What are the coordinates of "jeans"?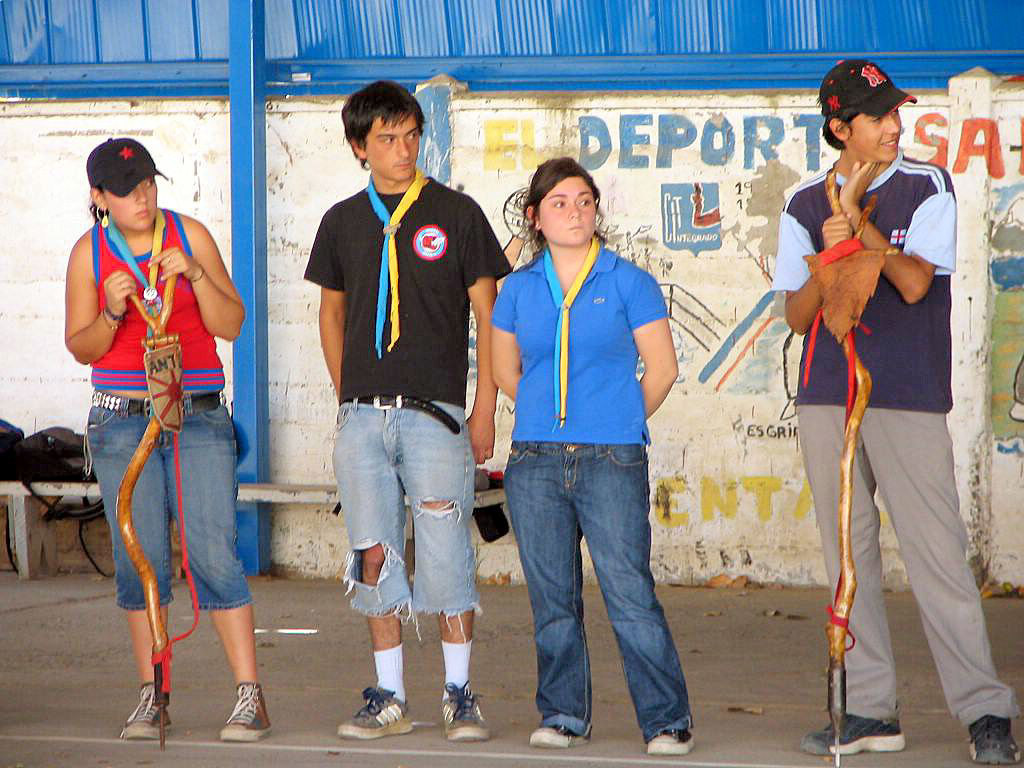
select_region(504, 440, 694, 745).
